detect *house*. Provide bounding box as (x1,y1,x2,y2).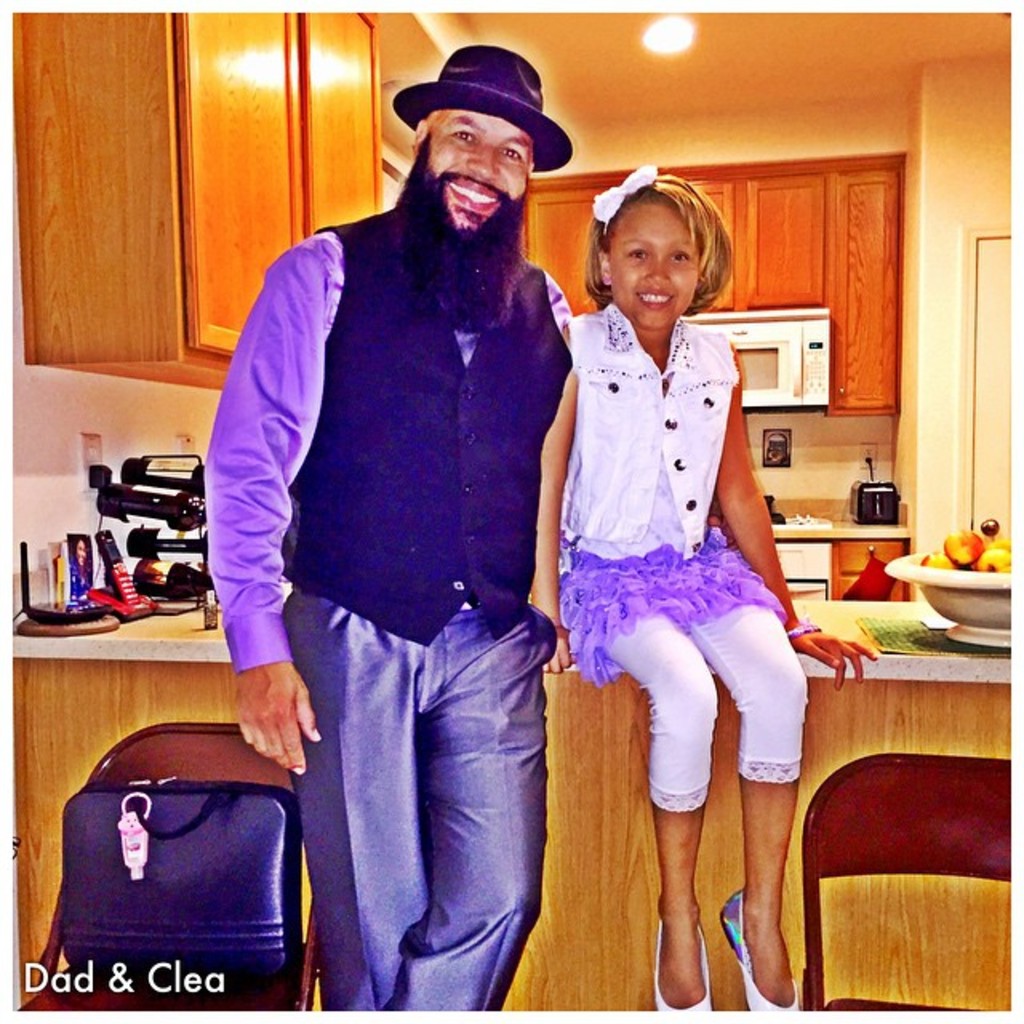
(24,3,1016,1013).
